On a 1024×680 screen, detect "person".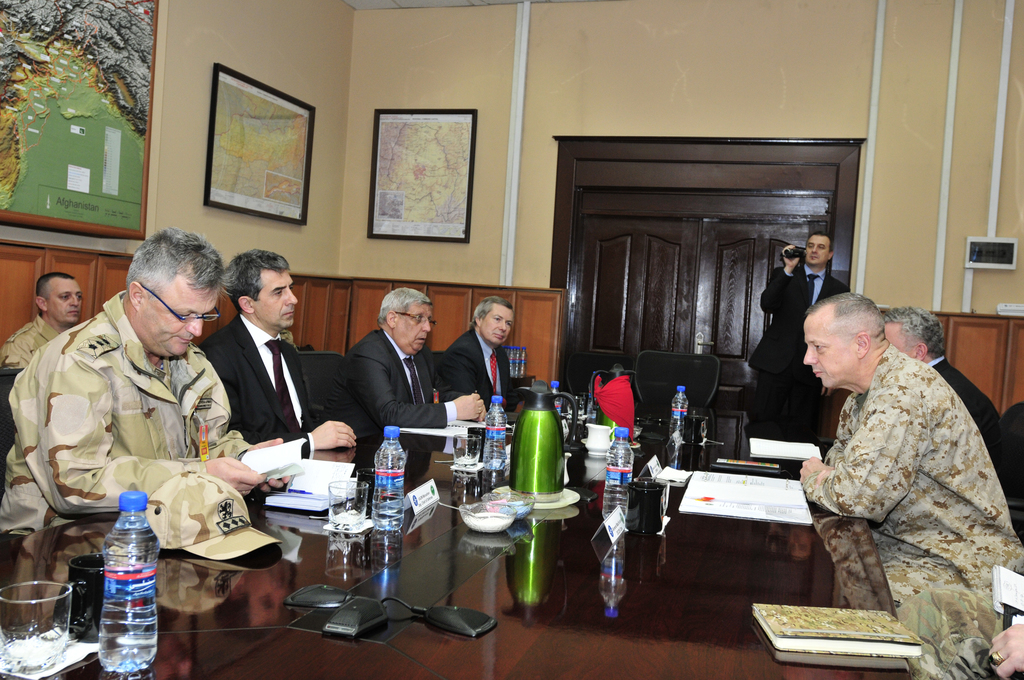
crop(0, 268, 84, 370).
